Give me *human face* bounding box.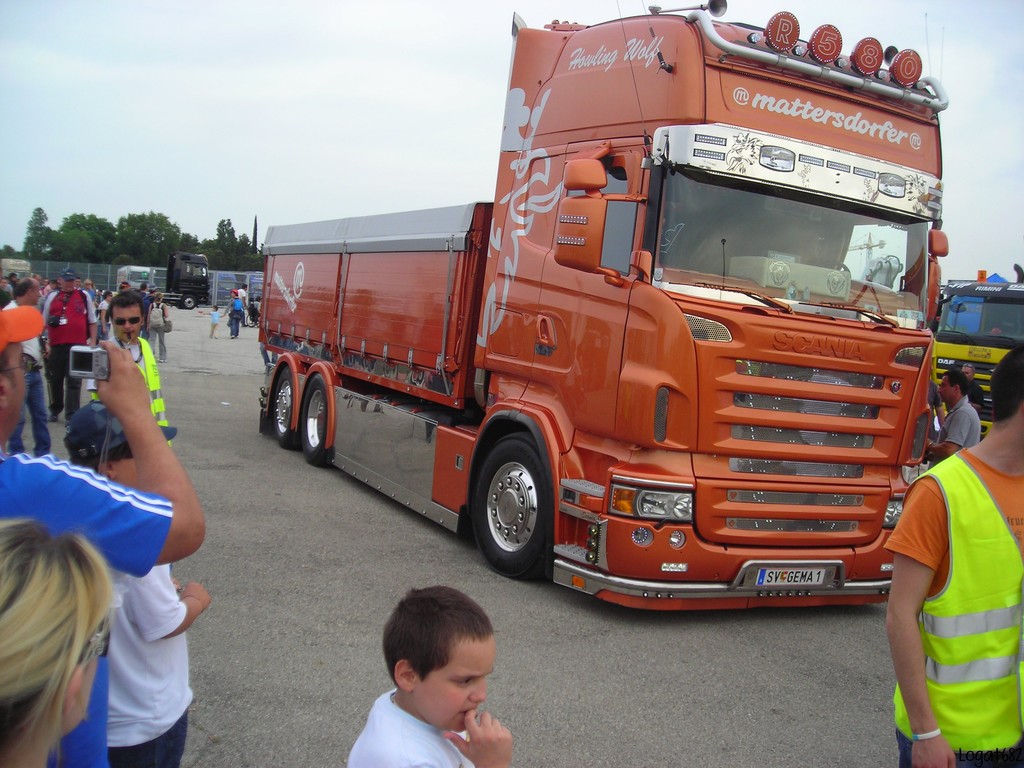
2,340,34,438.
